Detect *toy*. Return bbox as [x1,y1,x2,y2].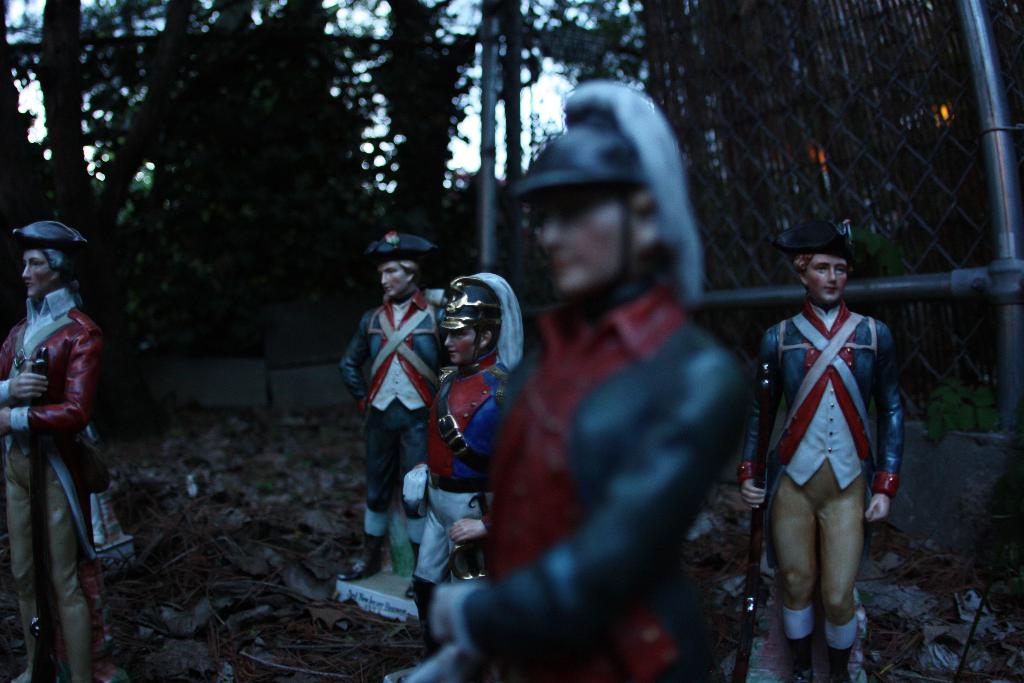
[388,80,739,682].
